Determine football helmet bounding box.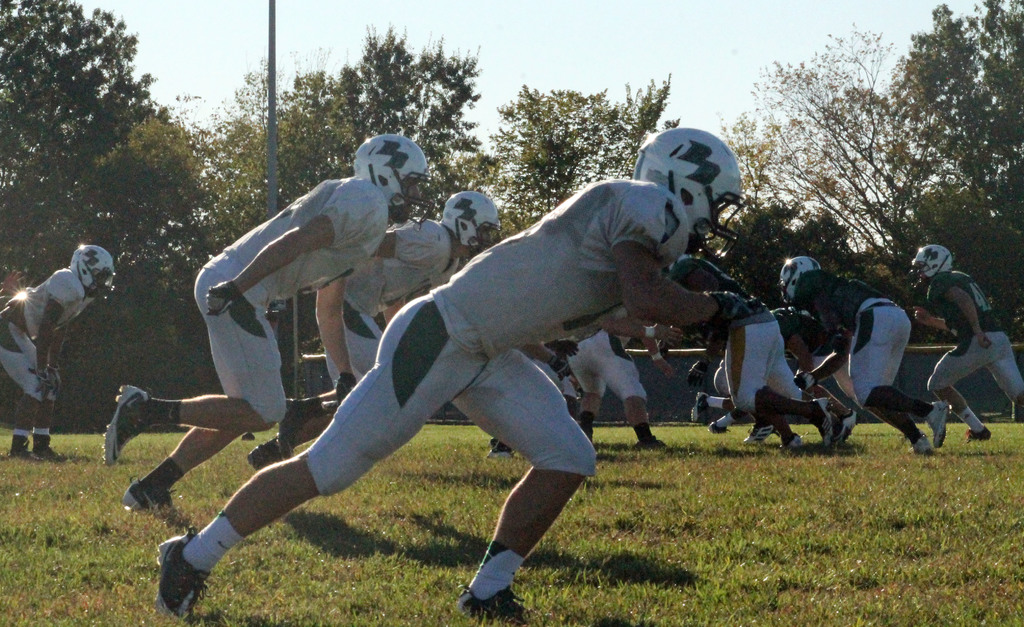
Determined: (351,134,435,226).
